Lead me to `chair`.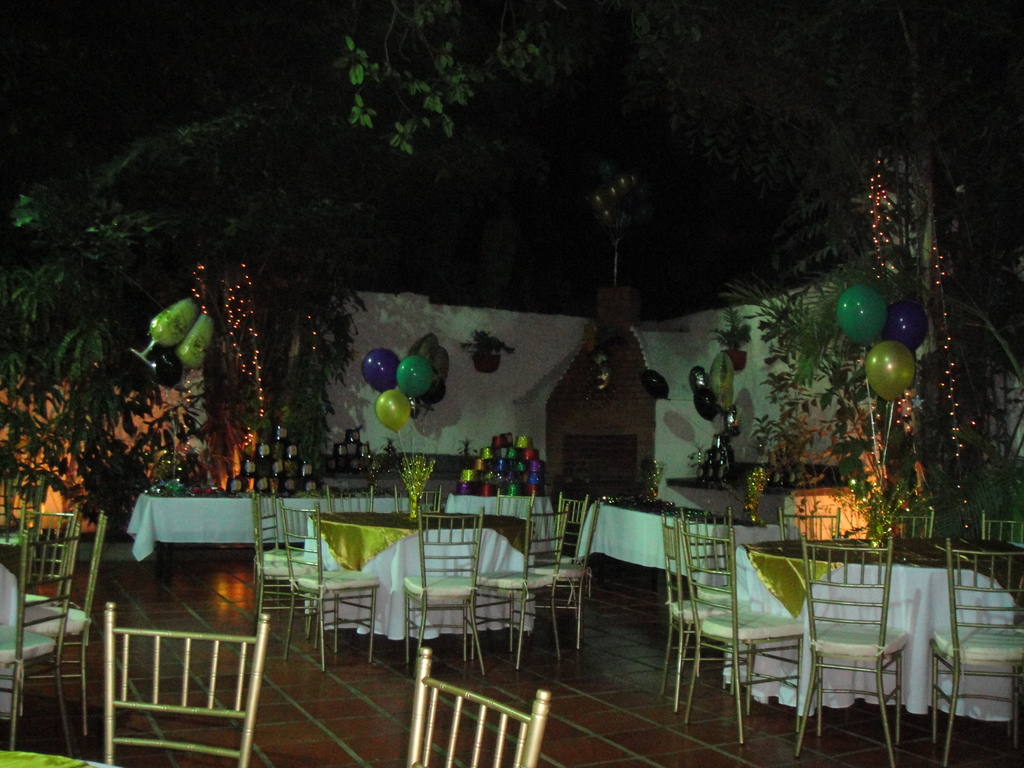
Lead to select_region(250, 491, 300, 609).
